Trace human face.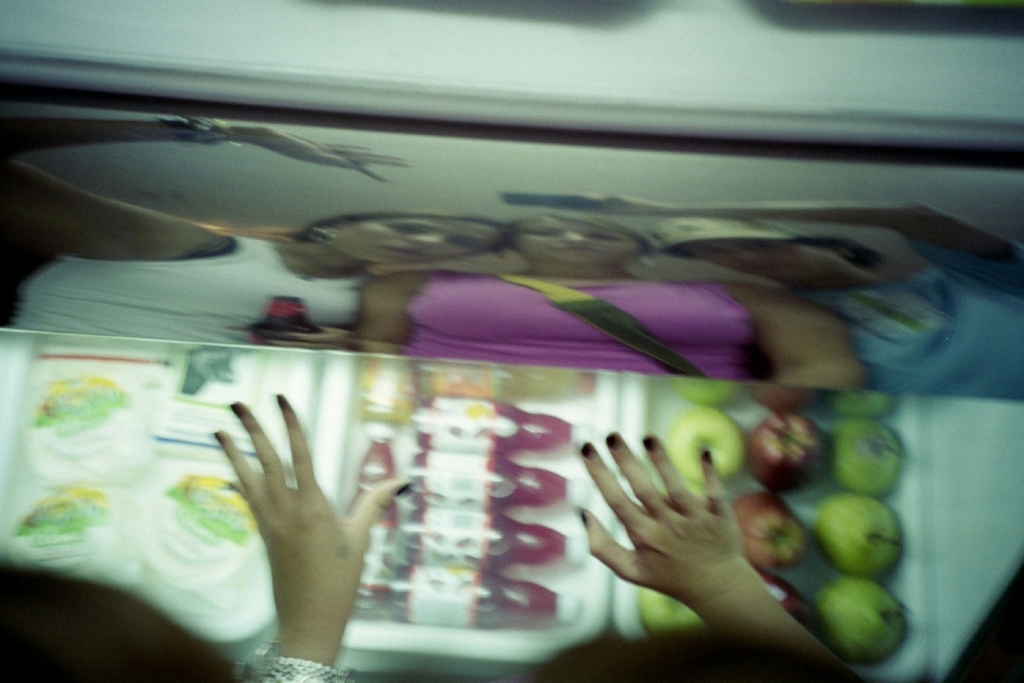
Traced to 687:236:848:285.
